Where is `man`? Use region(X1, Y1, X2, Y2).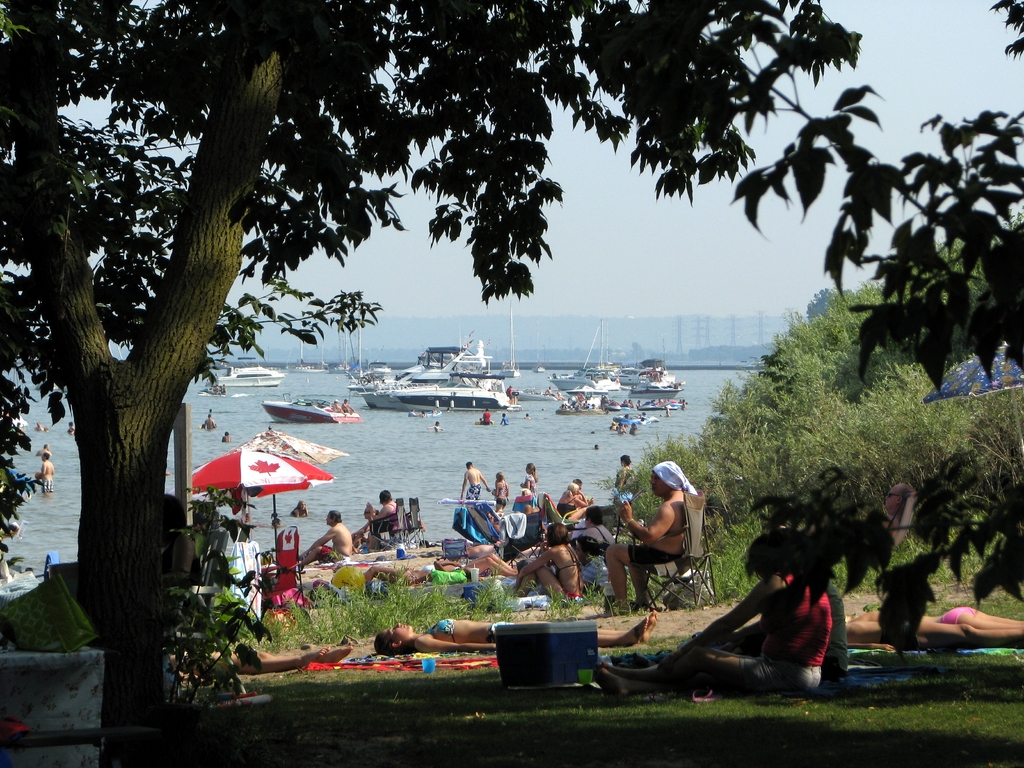
region(406, 410, 418, 415).
